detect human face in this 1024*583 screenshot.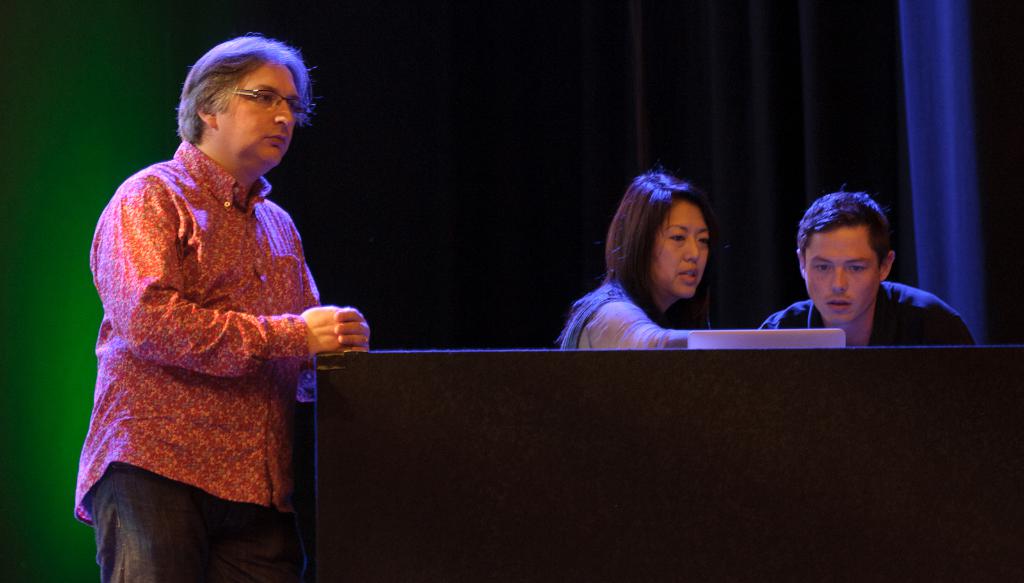
Detection: locate(803, 228, 876, 320).
